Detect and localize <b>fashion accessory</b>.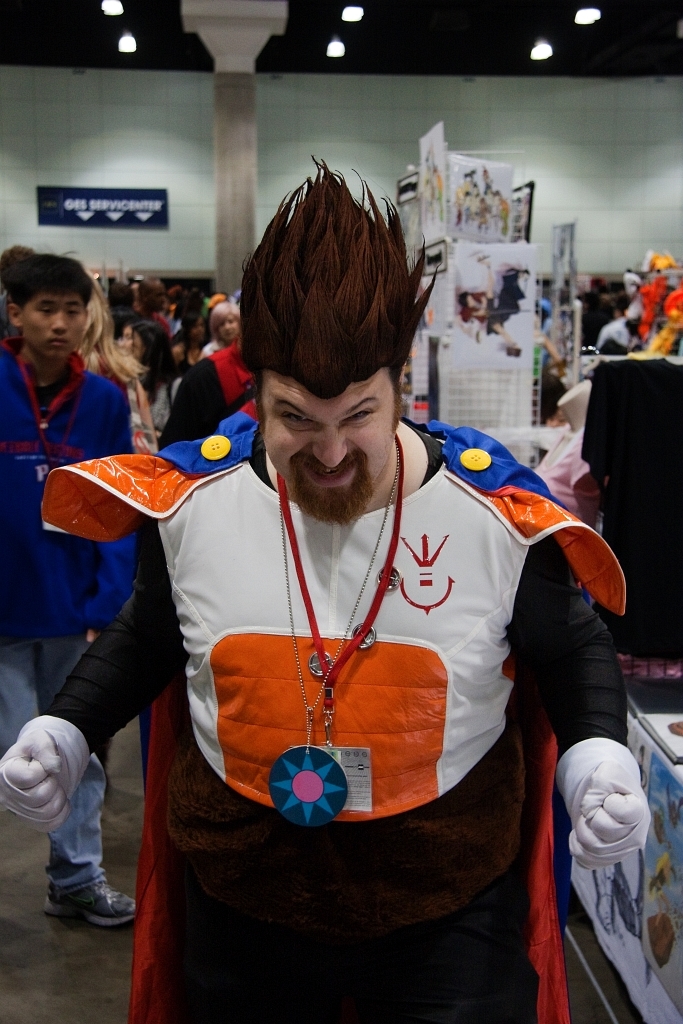
Localized at box=[555, 736, 651, 864].
